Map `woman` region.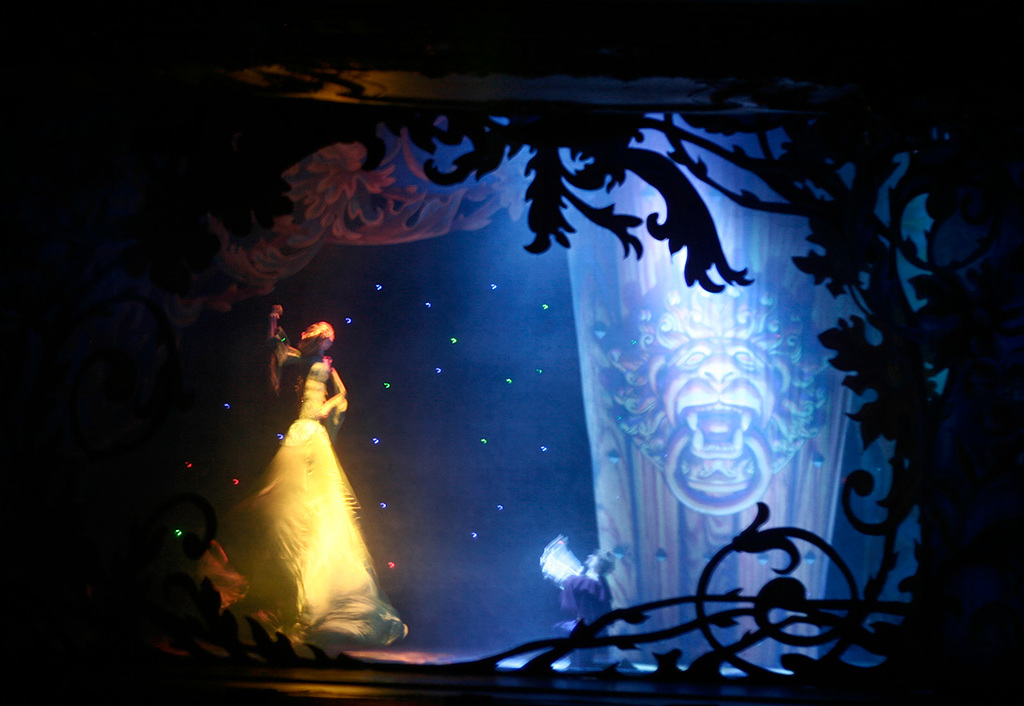
Mapped to rect(215, 333, 387, 655).
